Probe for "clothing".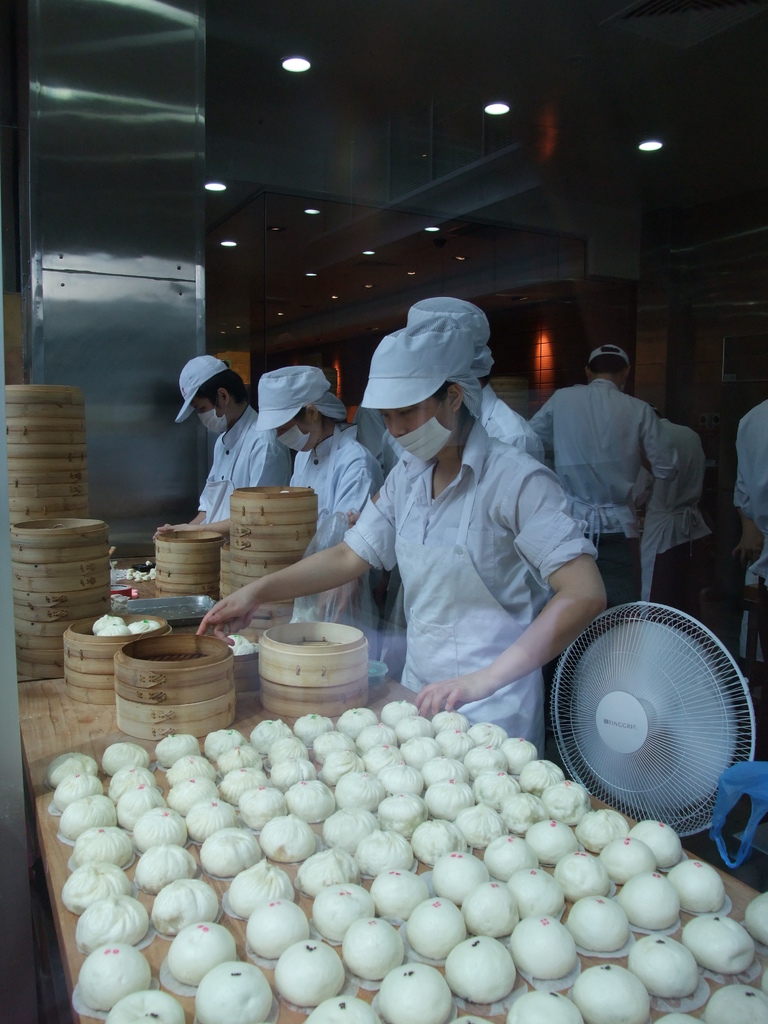
Probe result: detection(737, 404, 767, 572).
